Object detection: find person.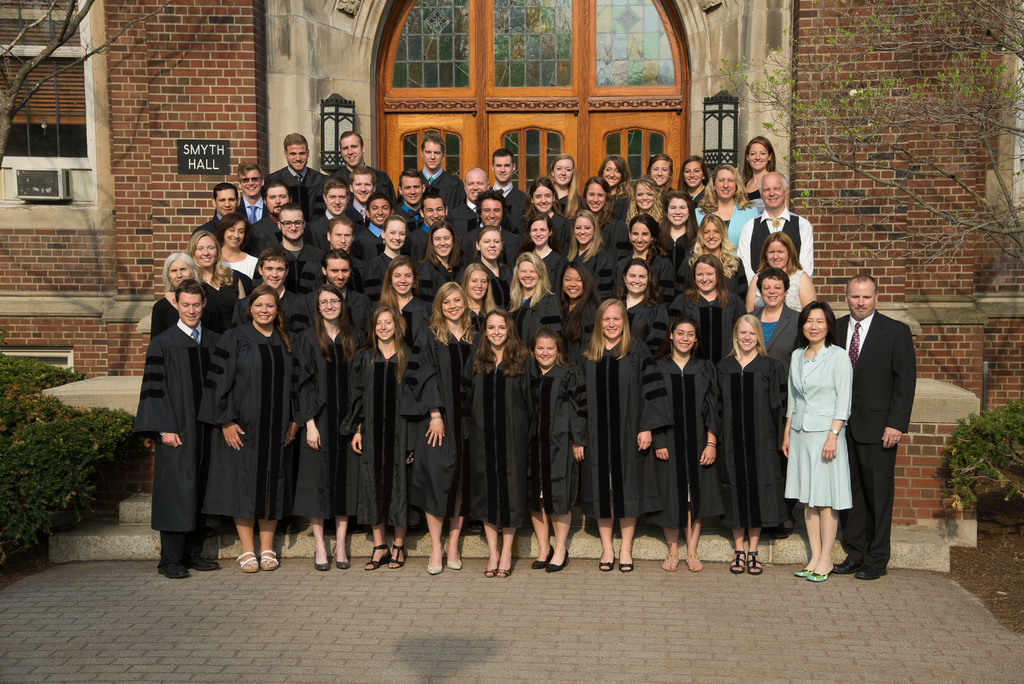
(781,300,853,584).
